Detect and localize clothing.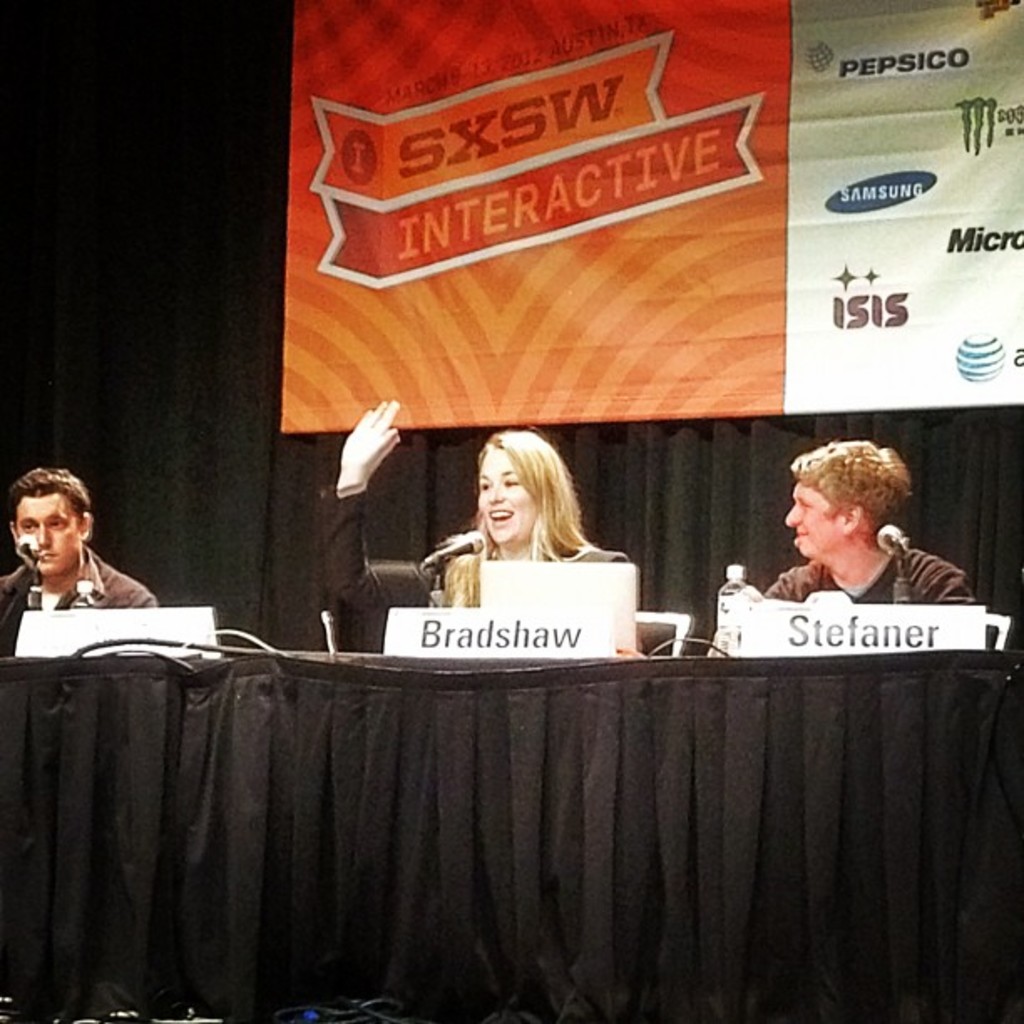
Localized at {"x1": 315, "y1": 497, "x2": 648, "y2": 643}.
